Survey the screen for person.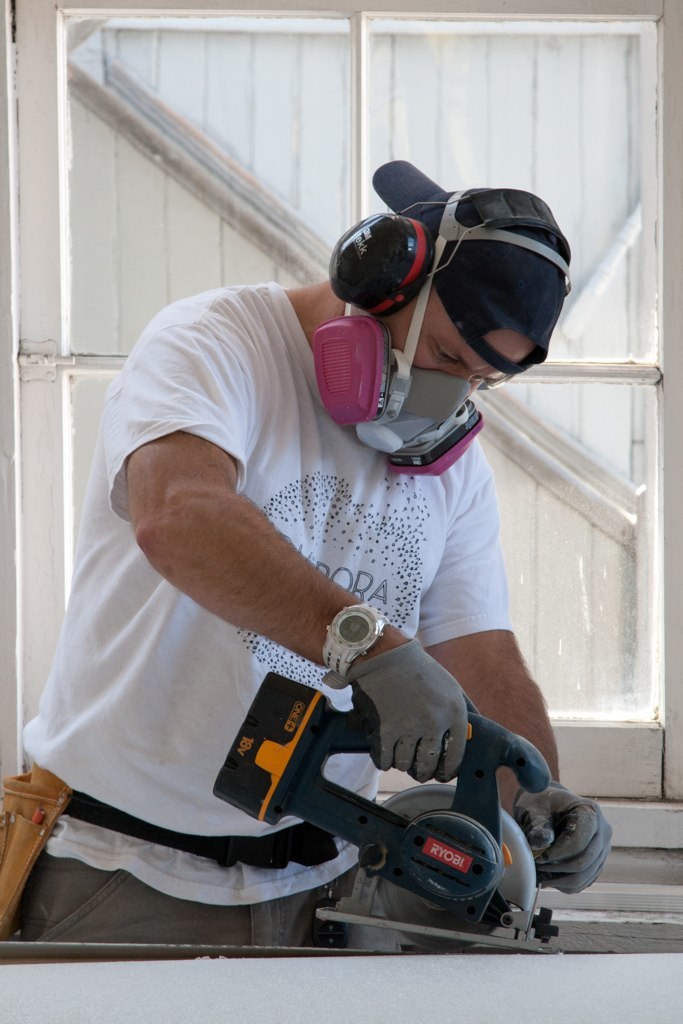
Survey found: [25,186,576,966].
